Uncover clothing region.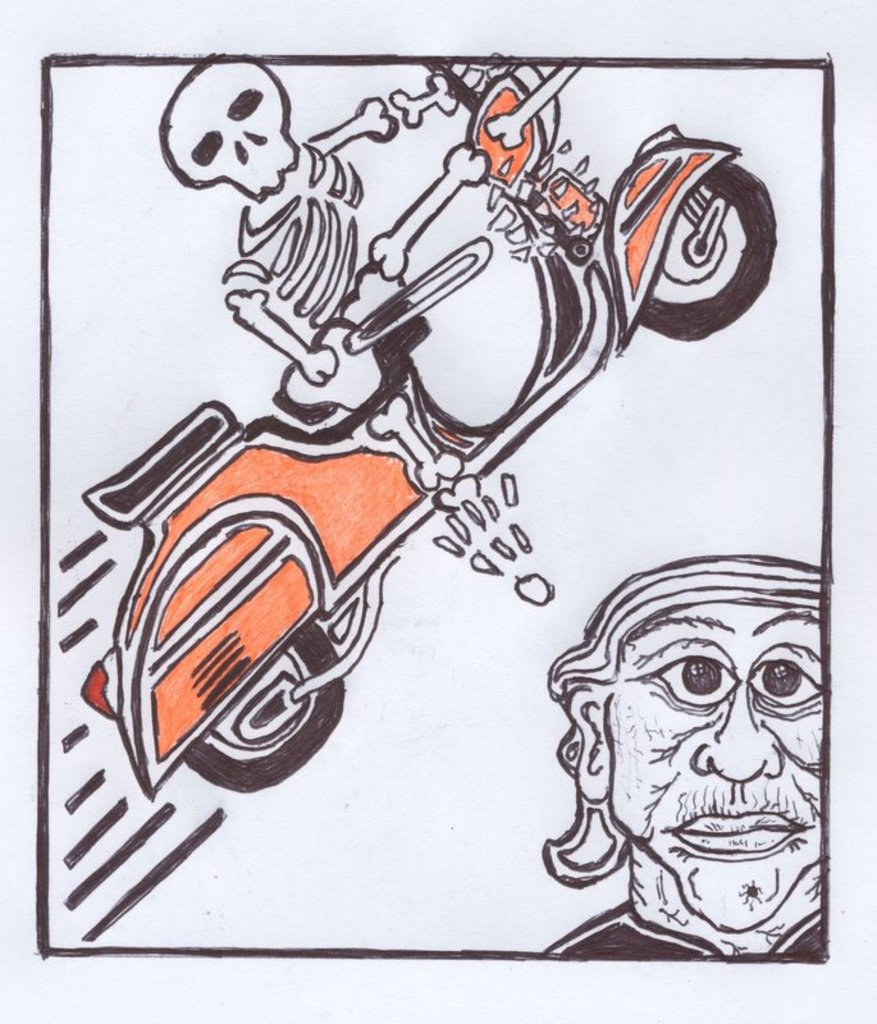
Uncovered: box=[547, 892, 830, 961].
